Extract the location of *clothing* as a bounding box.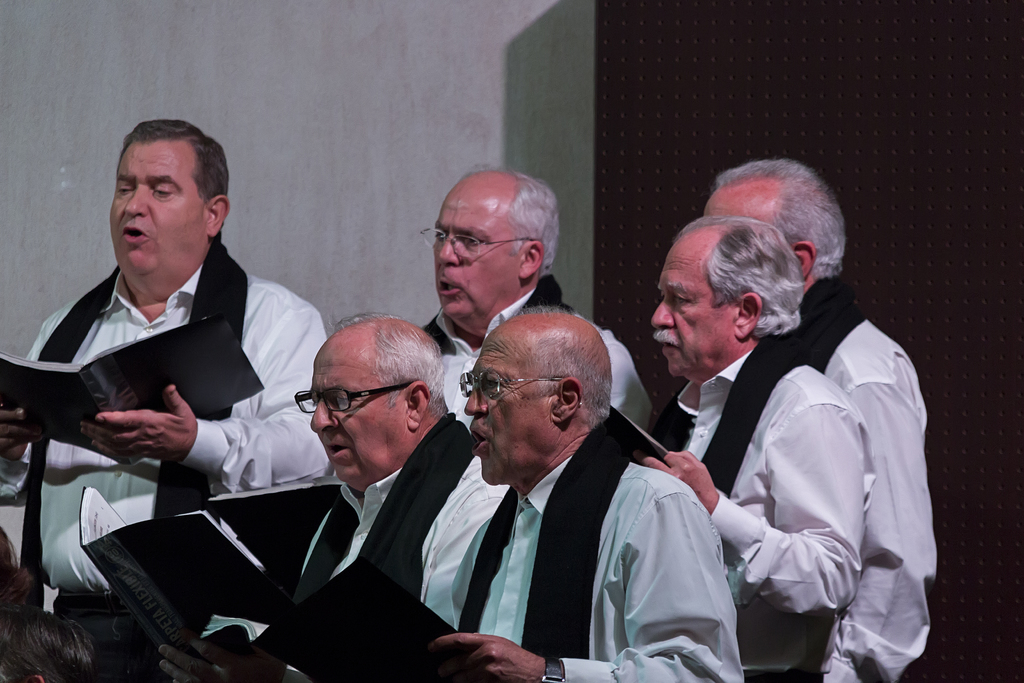
{"left": 622, "top": 329, "right": 856, "bottom": 679}.
